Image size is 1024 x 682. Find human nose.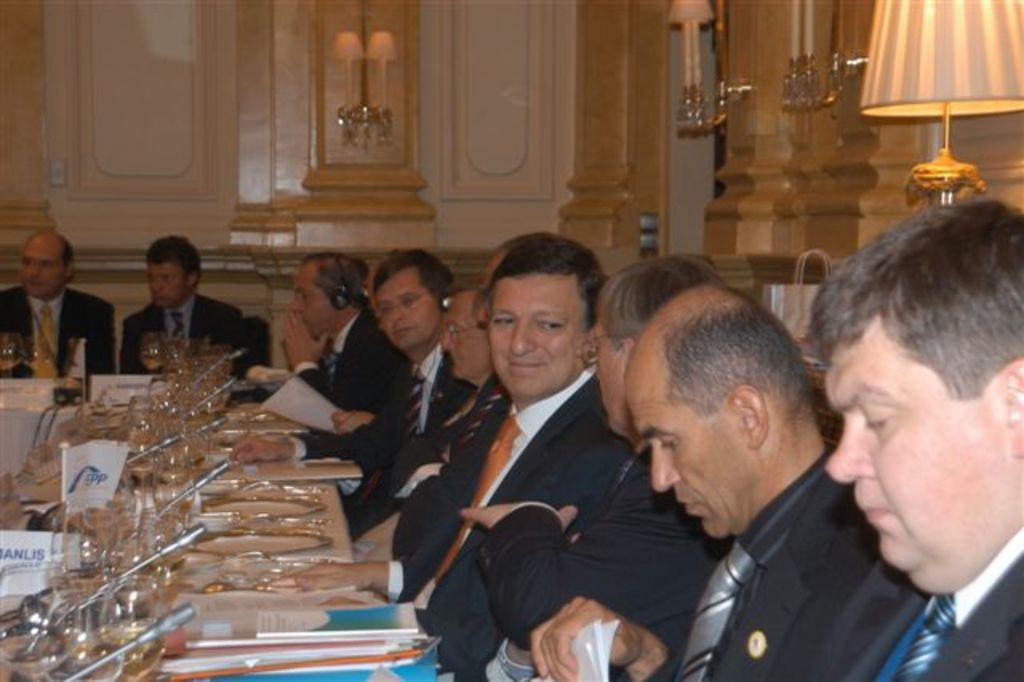
<box>152,275,160,291</box>.
